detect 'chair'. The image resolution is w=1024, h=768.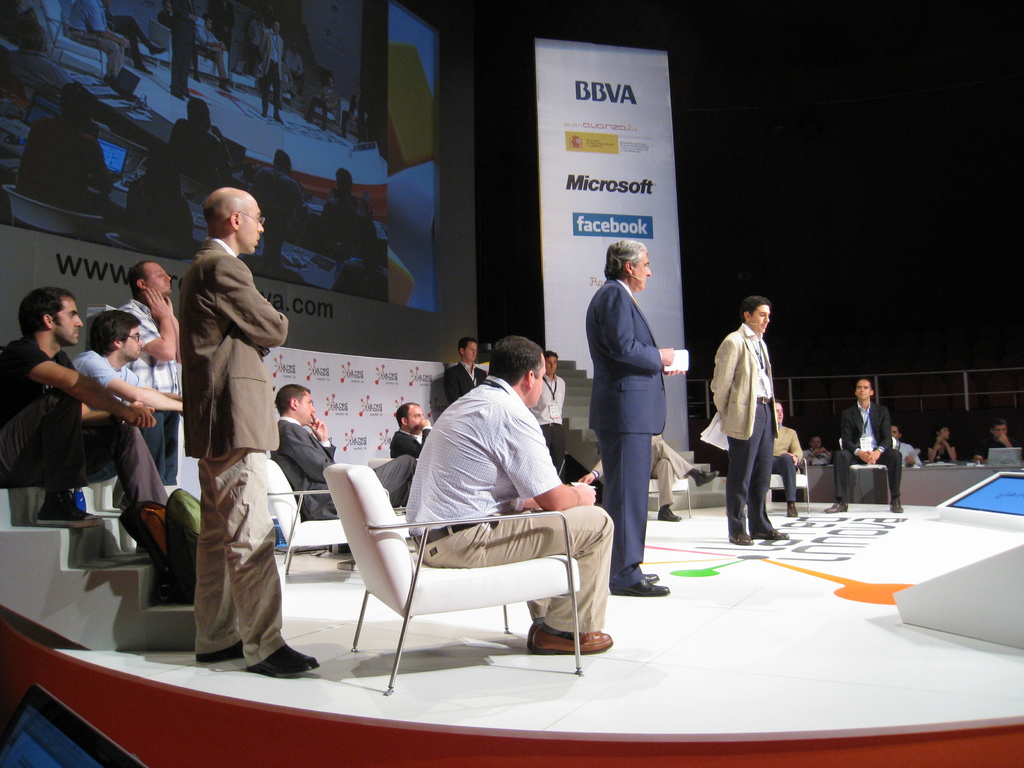
bbox=[247, 452, 408, 582].
